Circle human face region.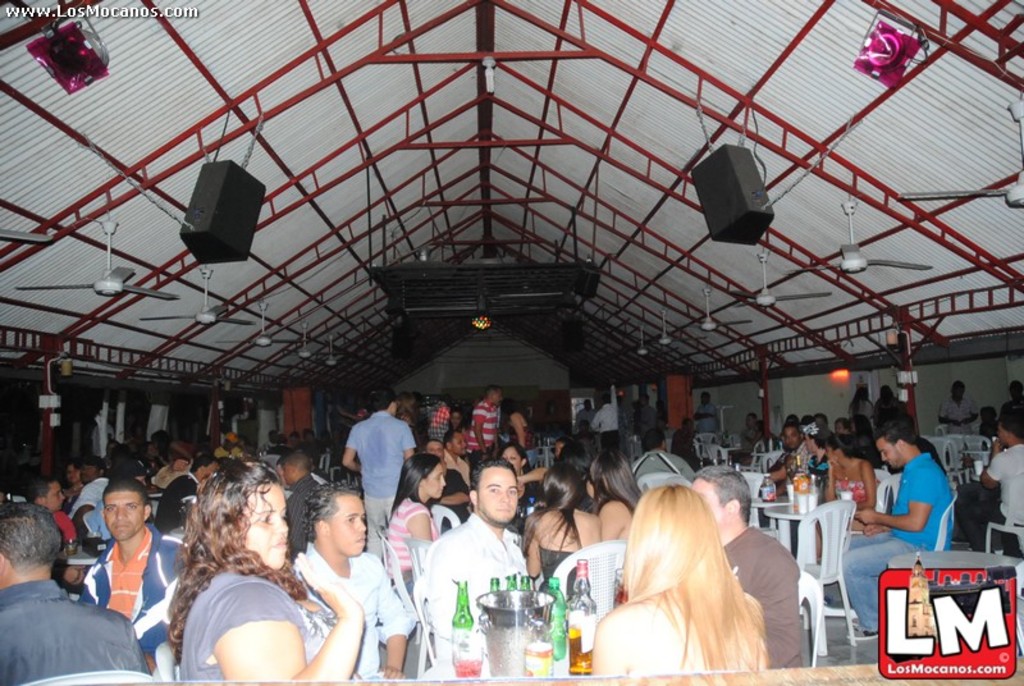
Region: select_region(876, 435, 901, 468).
